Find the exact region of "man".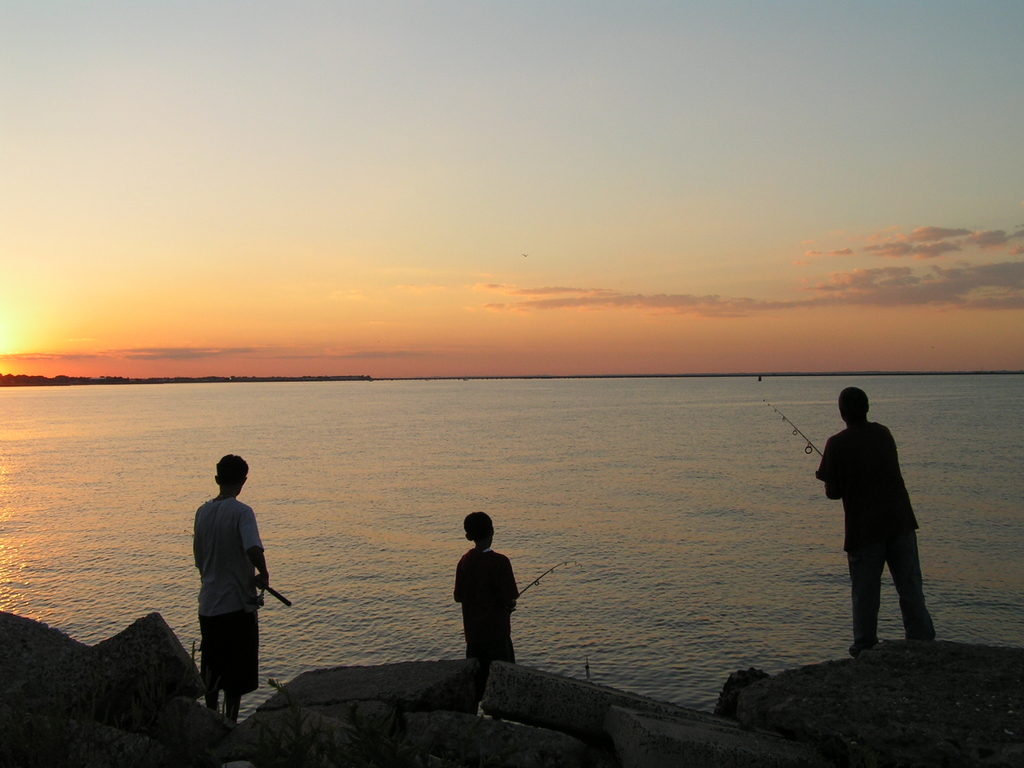
Exact region: 818 397 945 659.
